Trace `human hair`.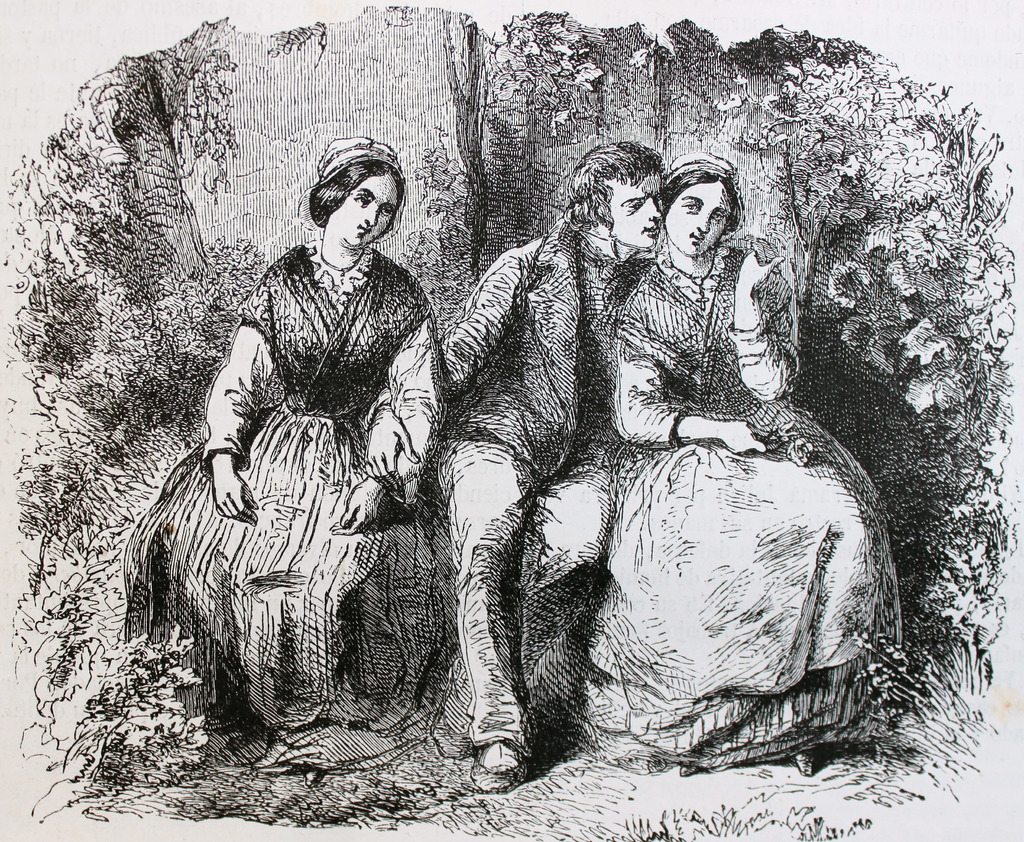
Traced to l=671, t=156, r=740, b=245.
